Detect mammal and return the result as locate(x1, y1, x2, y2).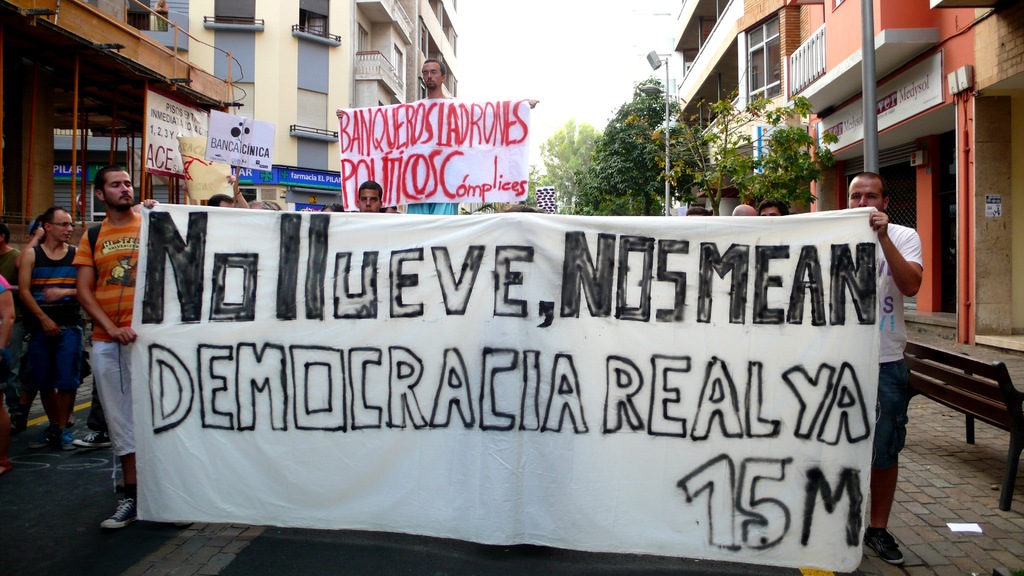
locate(685, 206, 712, 220).
